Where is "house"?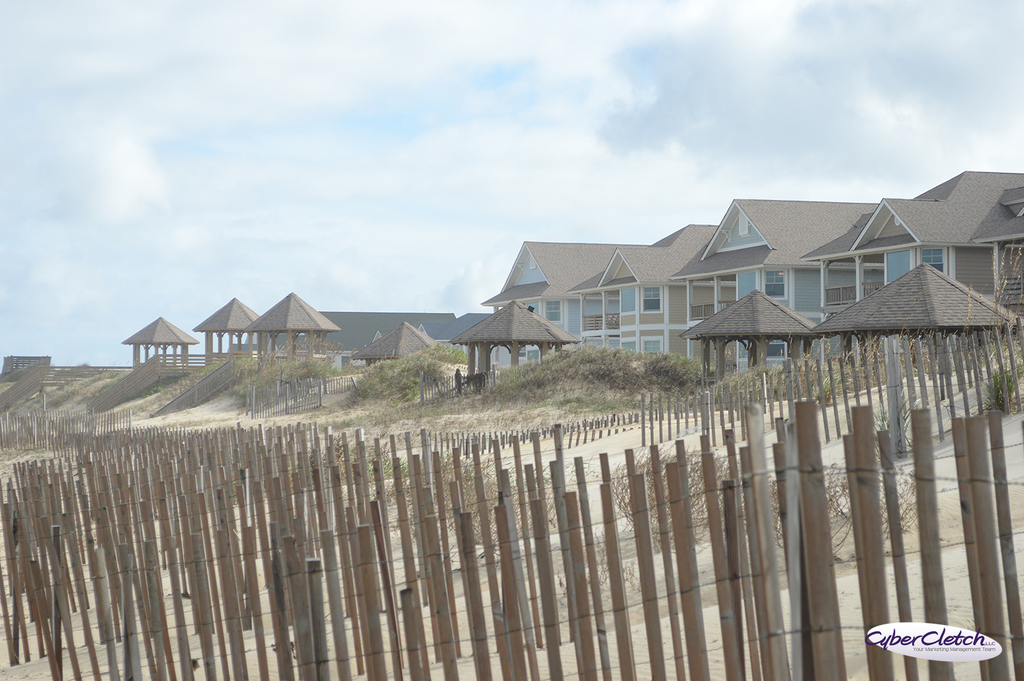
673 196 875 361.
